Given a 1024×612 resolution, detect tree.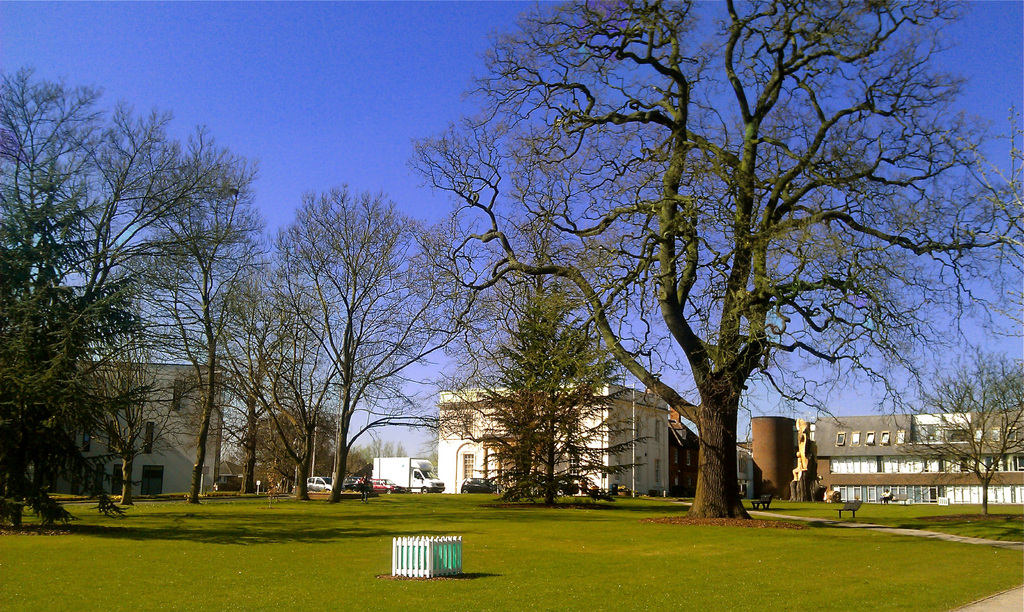
0,62,260,531.
